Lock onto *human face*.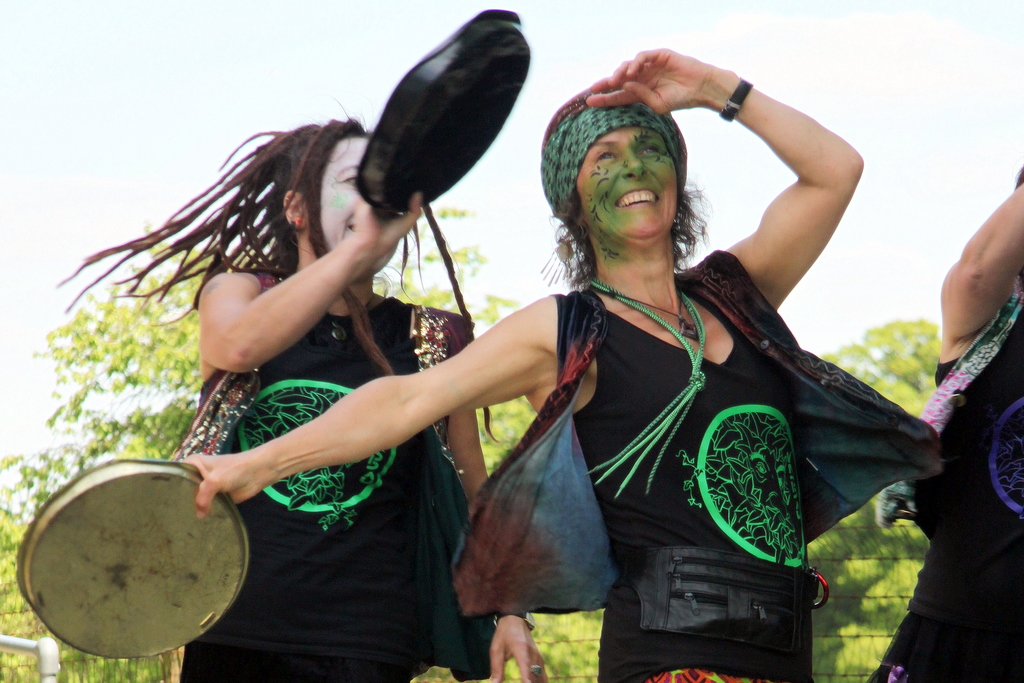
Locked: 309 131 400 270.
